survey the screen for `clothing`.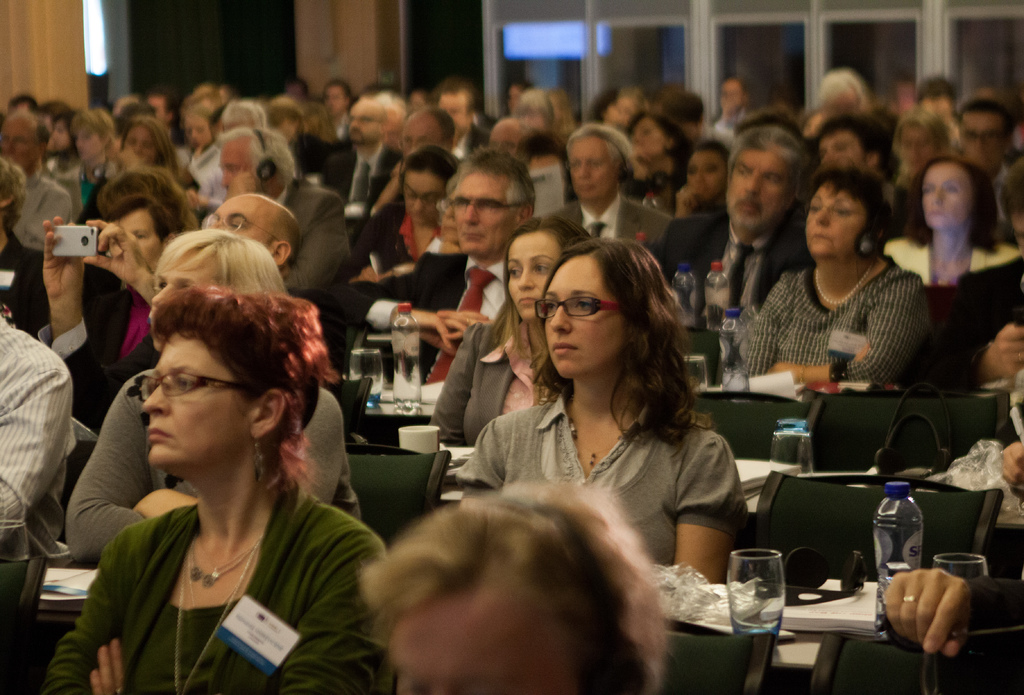
Survey found: region(41, 466, 391, 689).
